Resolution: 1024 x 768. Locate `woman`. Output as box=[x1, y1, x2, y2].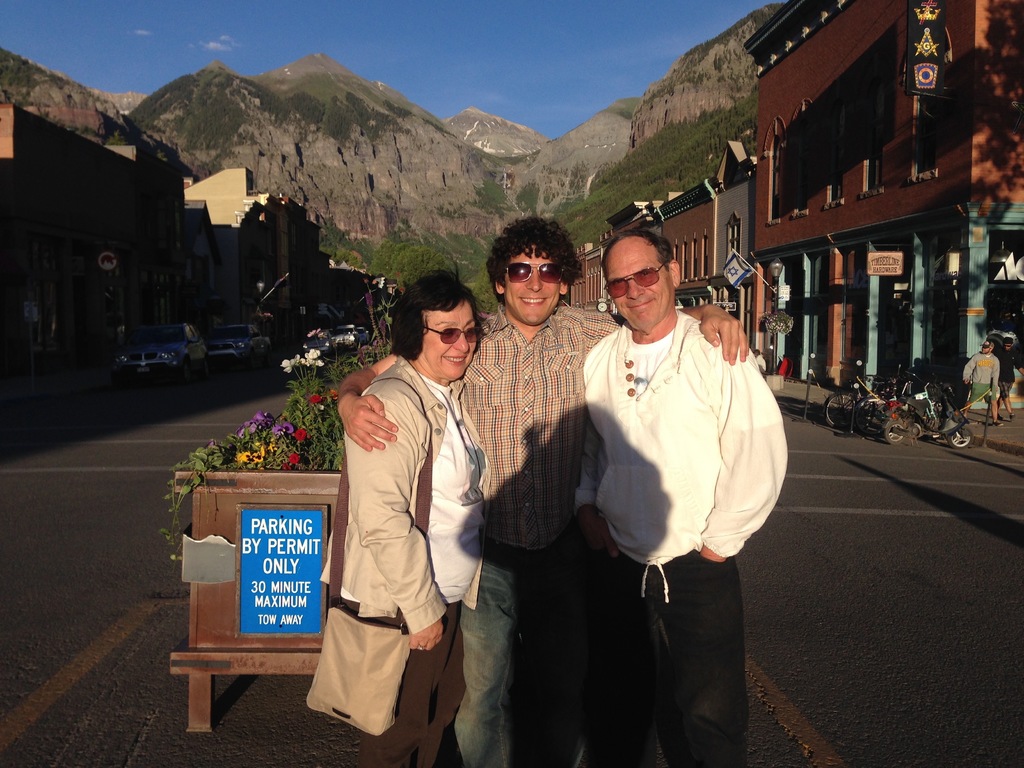
box=[319, 262, 504, 767].
